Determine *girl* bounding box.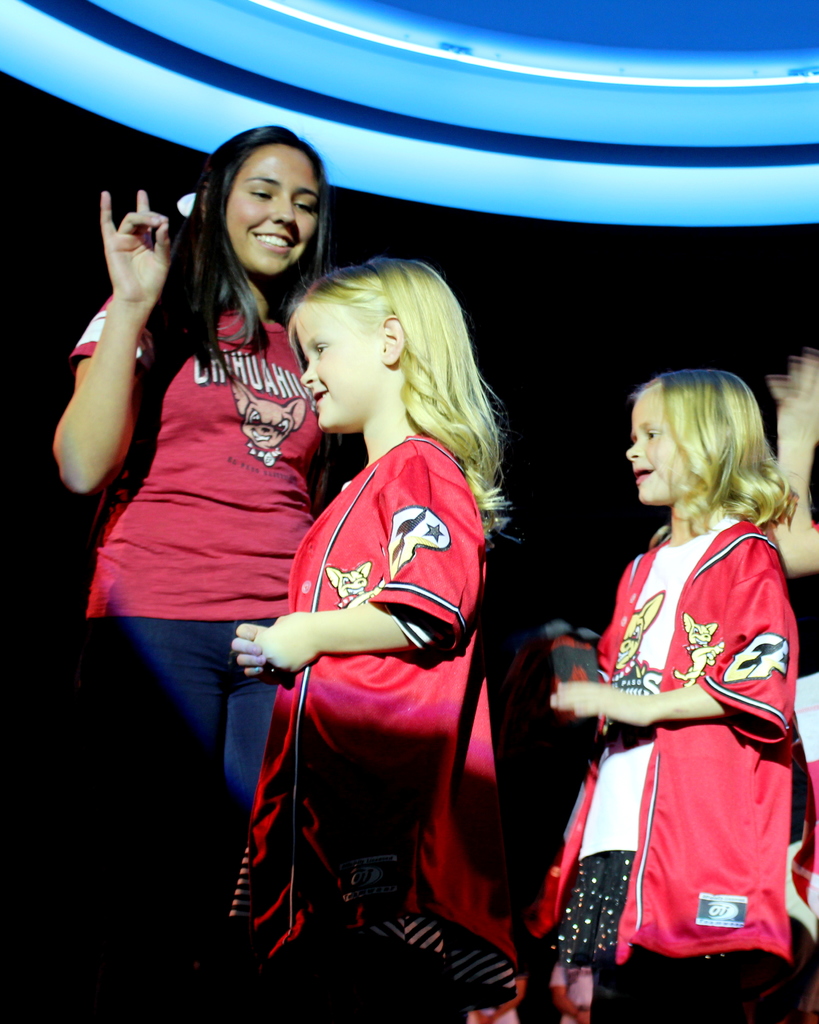
Determined: bbox(50, 121, 334, 801).
